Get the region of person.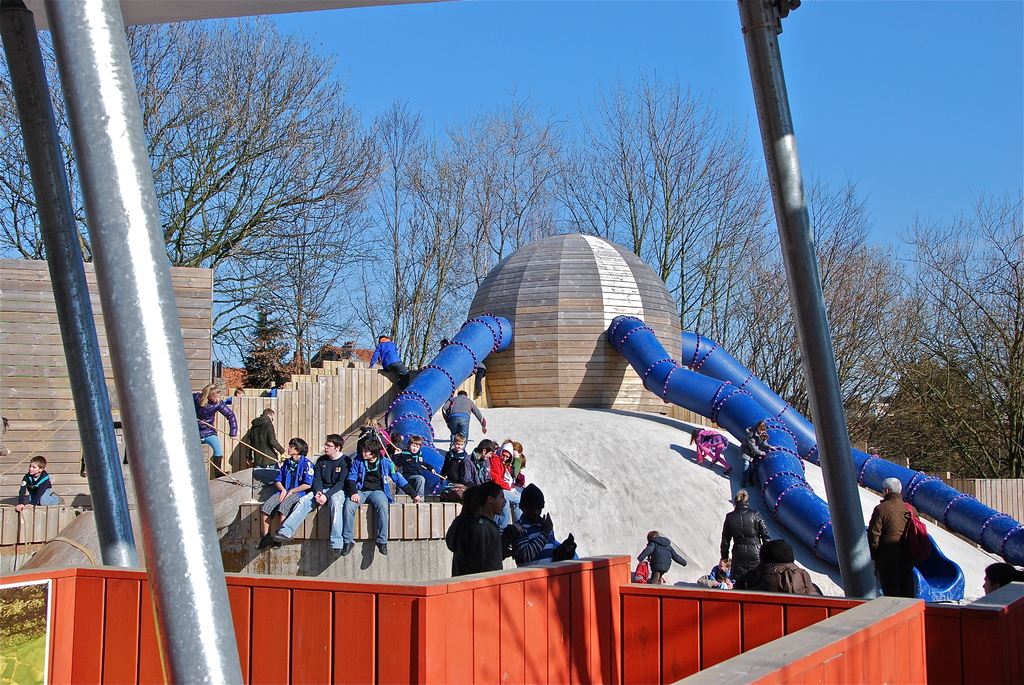
bbox=(366, 330, 399, 374).
